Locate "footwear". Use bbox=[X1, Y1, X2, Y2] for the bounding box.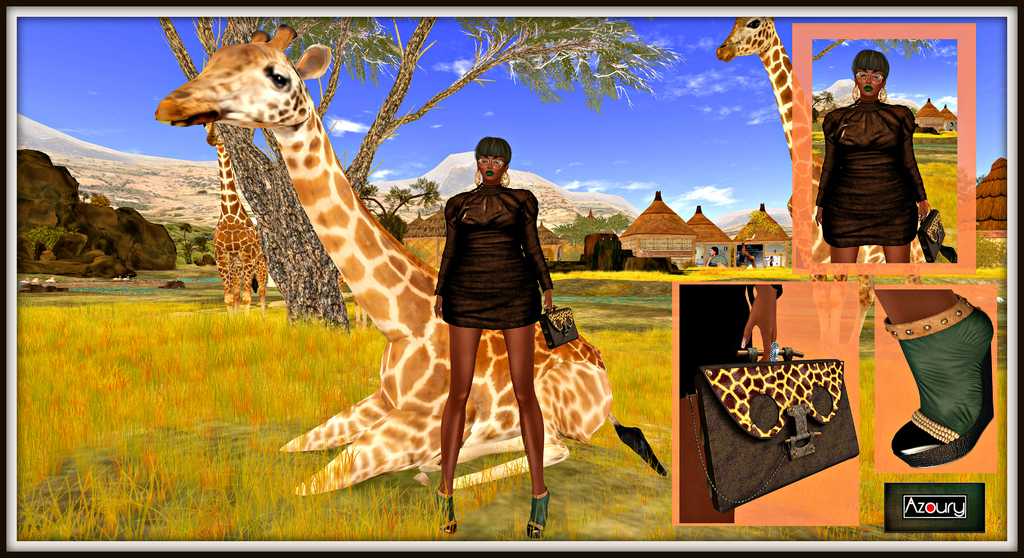
bbox=[529, 488, 551, 538].
